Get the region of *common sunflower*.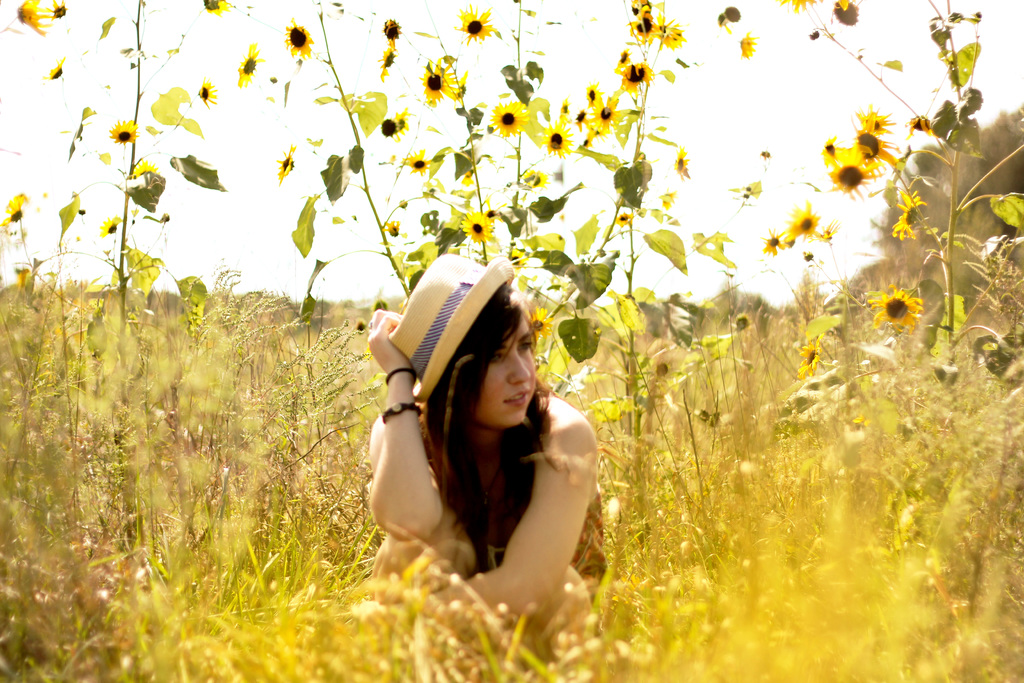
238:46:262:88.
